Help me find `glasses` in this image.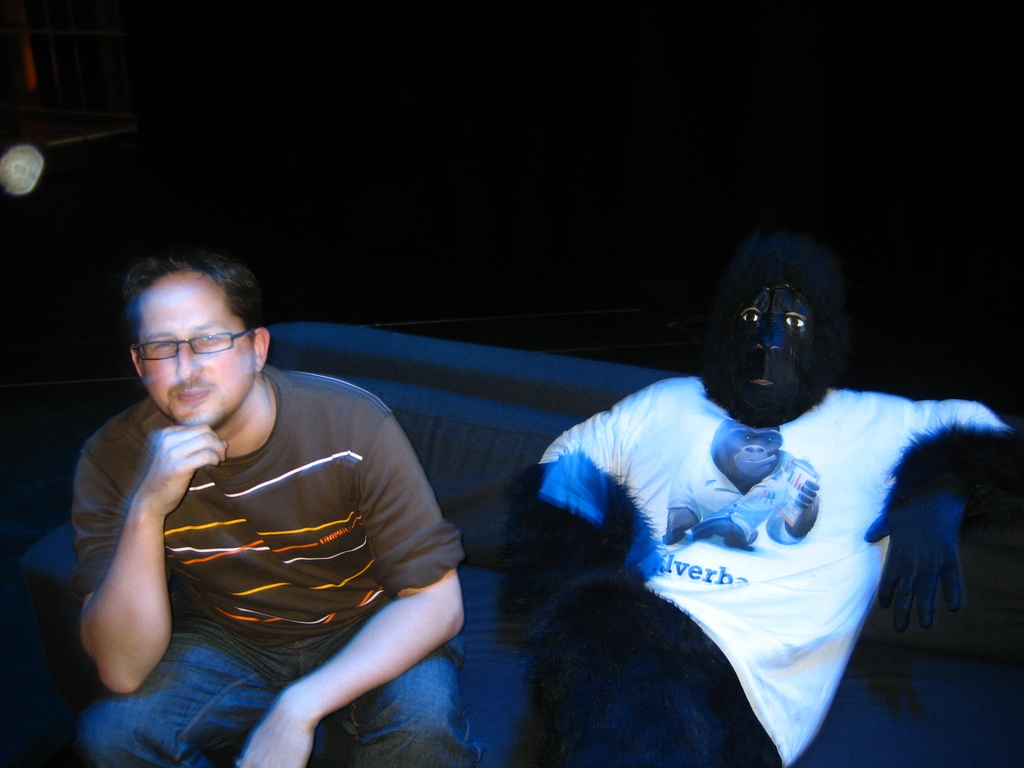
Found it: x1=119 y1=322 x2=251 y2=375.
